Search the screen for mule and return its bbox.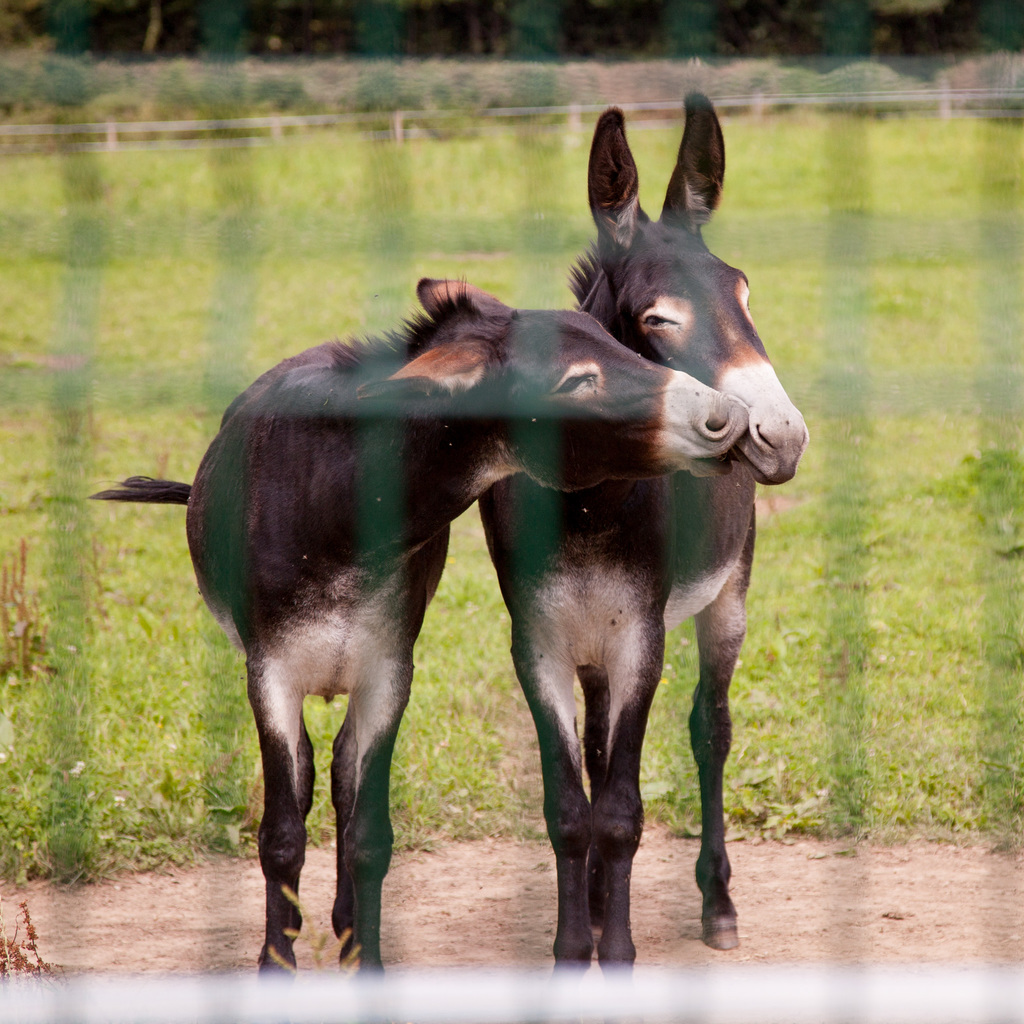
Found: [left=481, top=88, right=808, bottom=996].
